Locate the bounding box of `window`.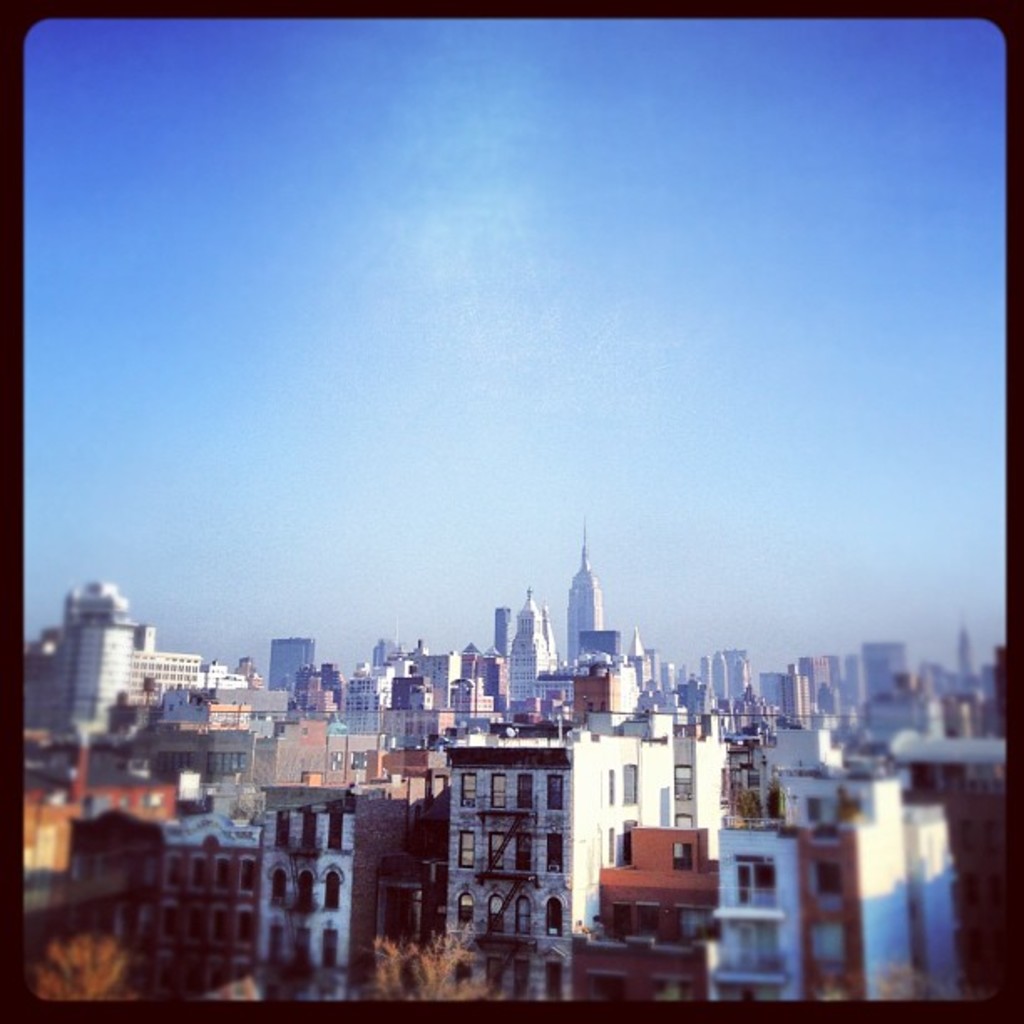
Bounding box: pyautogui.locateOnScreen(490, 832, 507, 878).
